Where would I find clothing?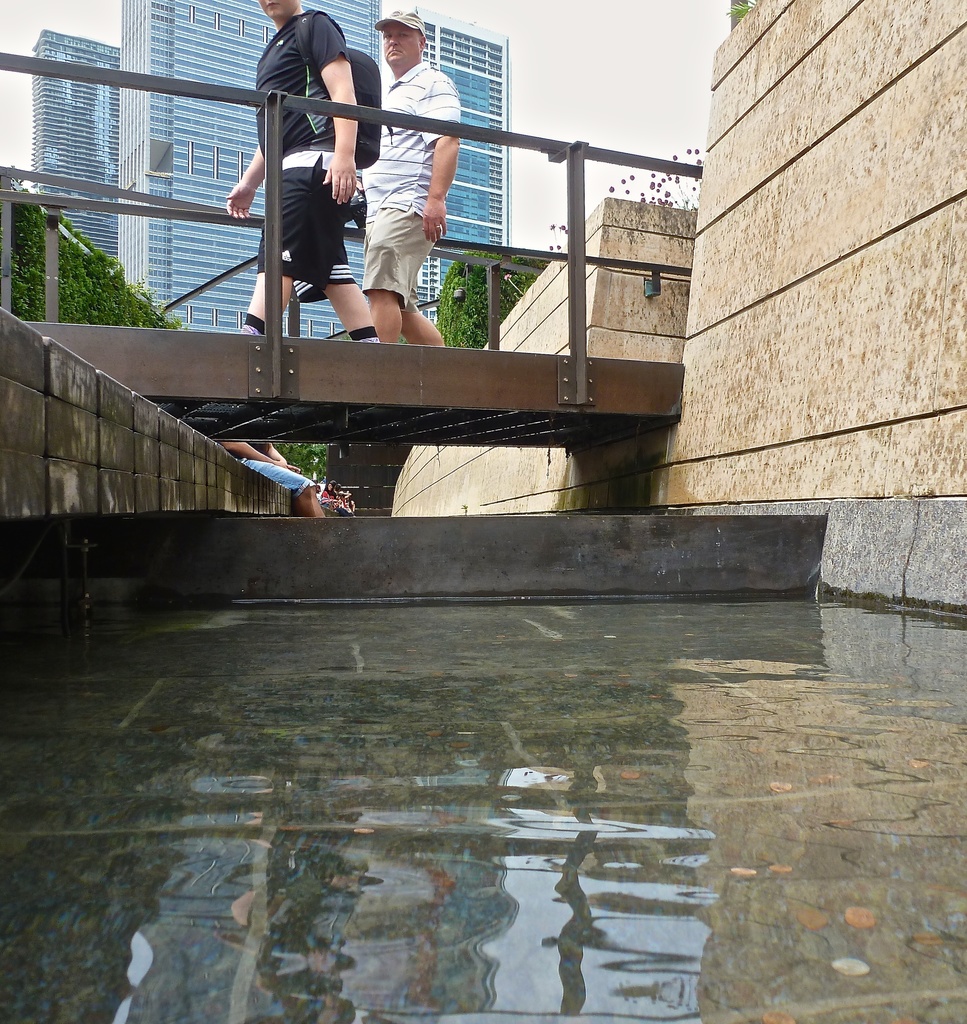
At (218, 433, 314, 499).
